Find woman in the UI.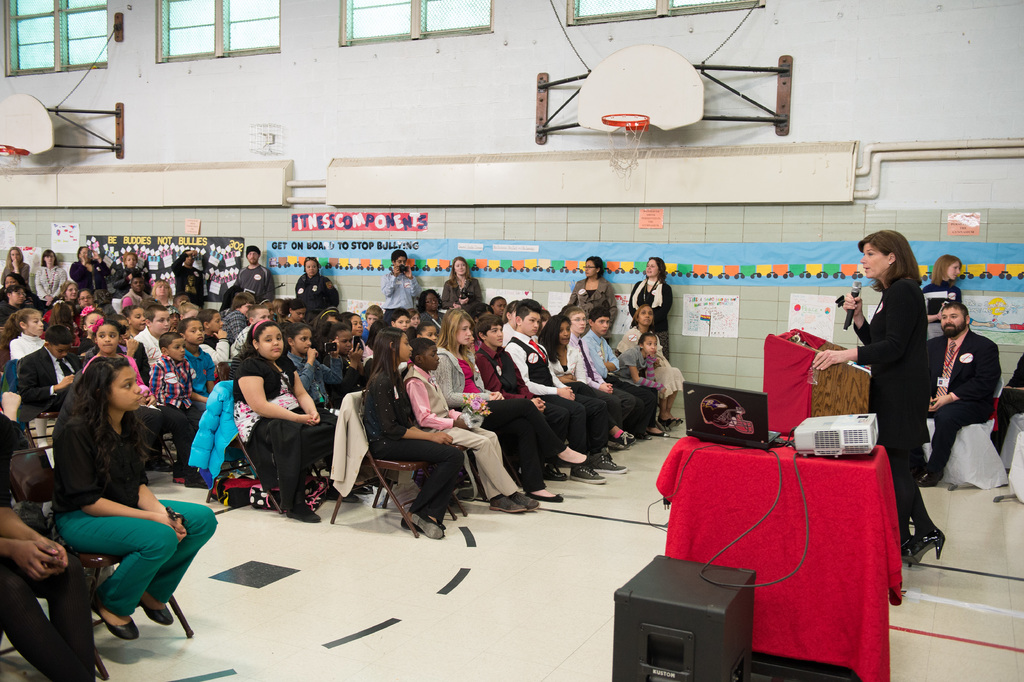
UI element at select_region(279, 295, 309, 322).
